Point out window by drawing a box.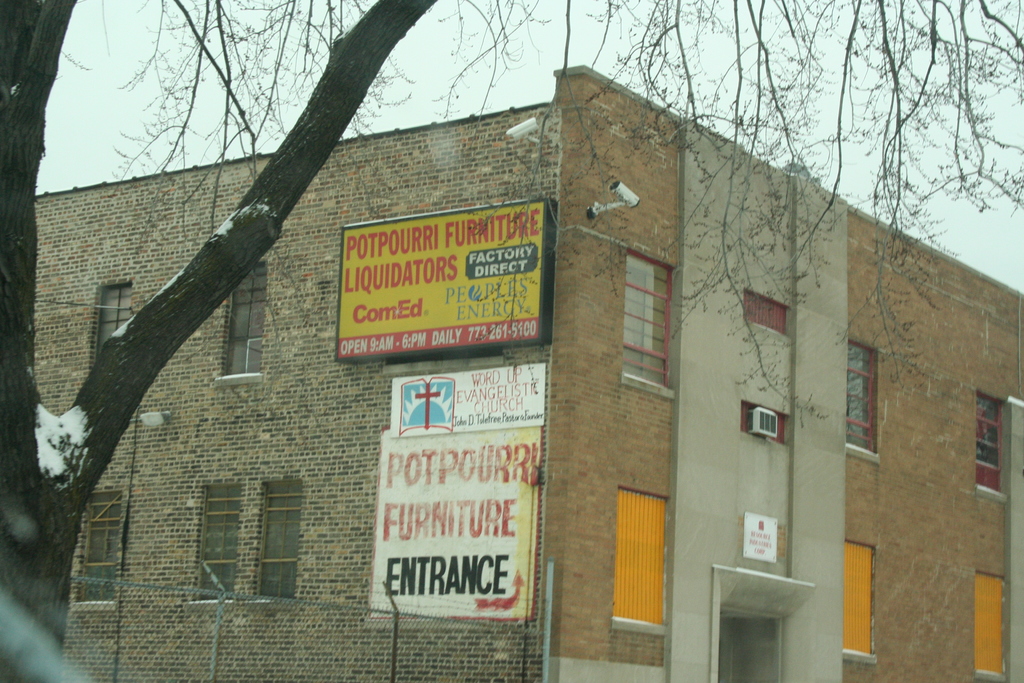
BBox(840, 538, 876, 660).
